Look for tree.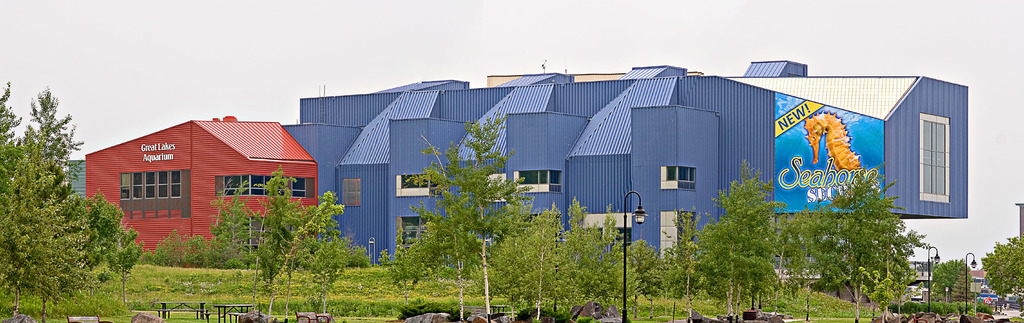
Found: {"x1": 767, "y1": 207, "x2": 833, "y2": 322}.
